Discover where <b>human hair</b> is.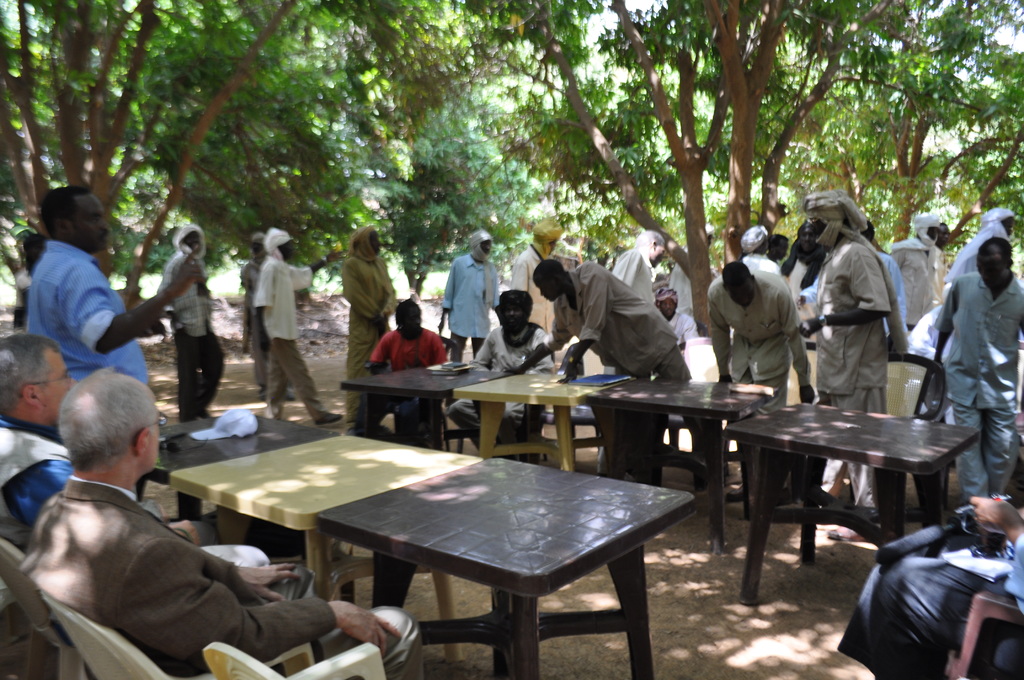
Discovered at region(396, 298, 419, 330).
